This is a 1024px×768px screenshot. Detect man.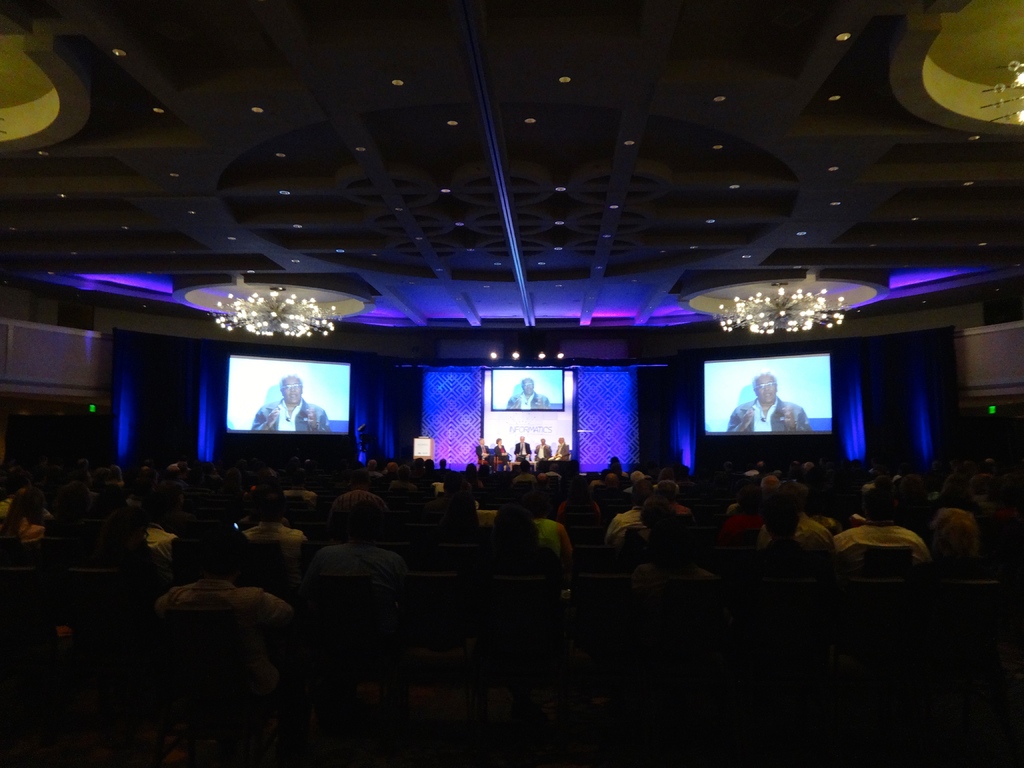
(255,374,324,433).
